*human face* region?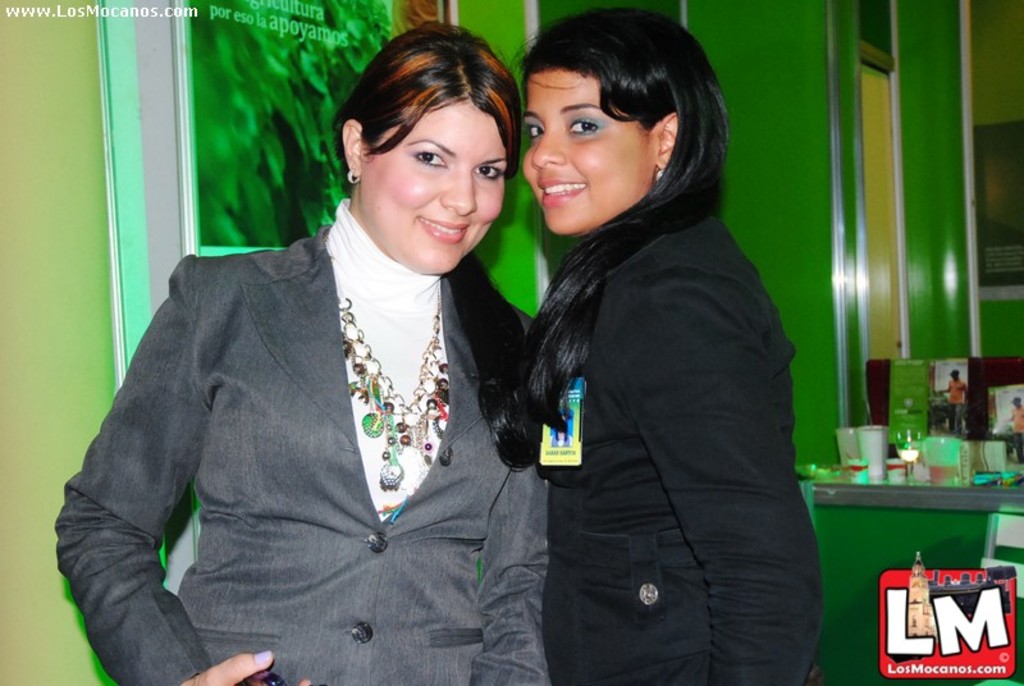
360,99,508,273
